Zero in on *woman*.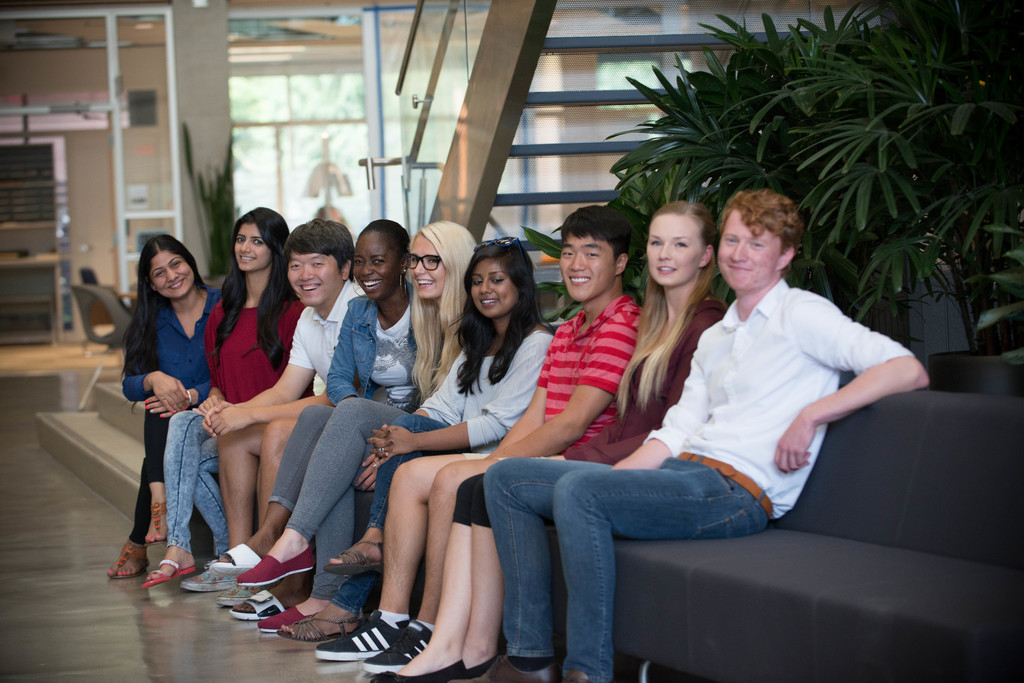
Zeroed in: detection(139, 204, 308, 591).
